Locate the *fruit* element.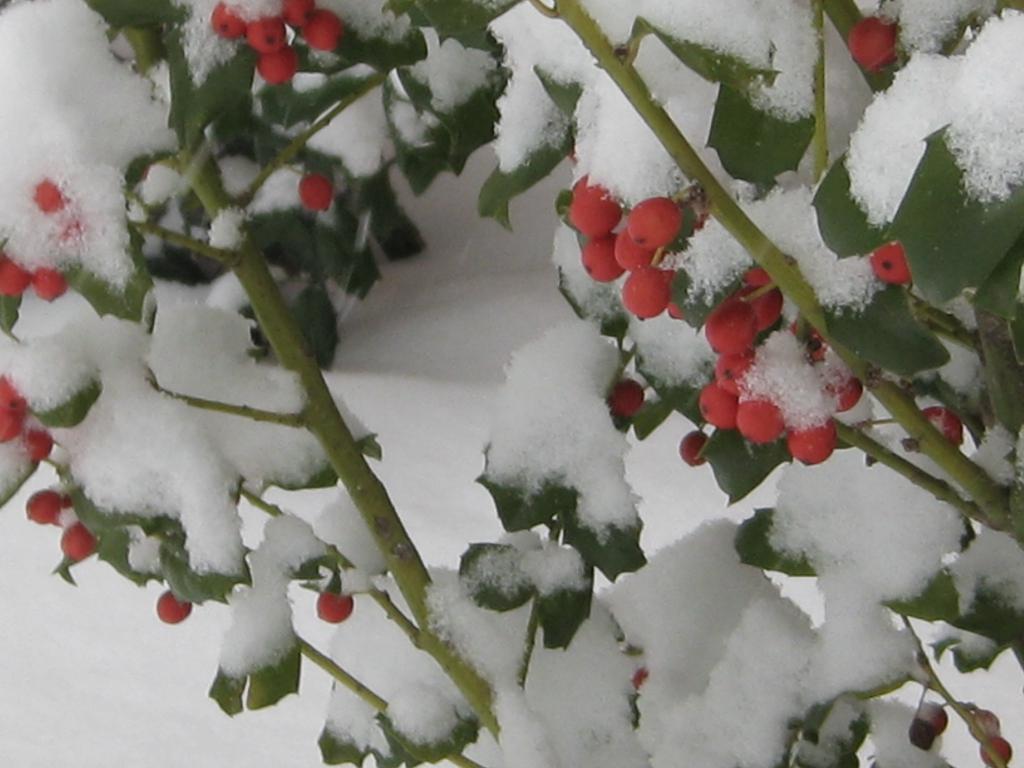
Element bbox: 153:588:191:622.
